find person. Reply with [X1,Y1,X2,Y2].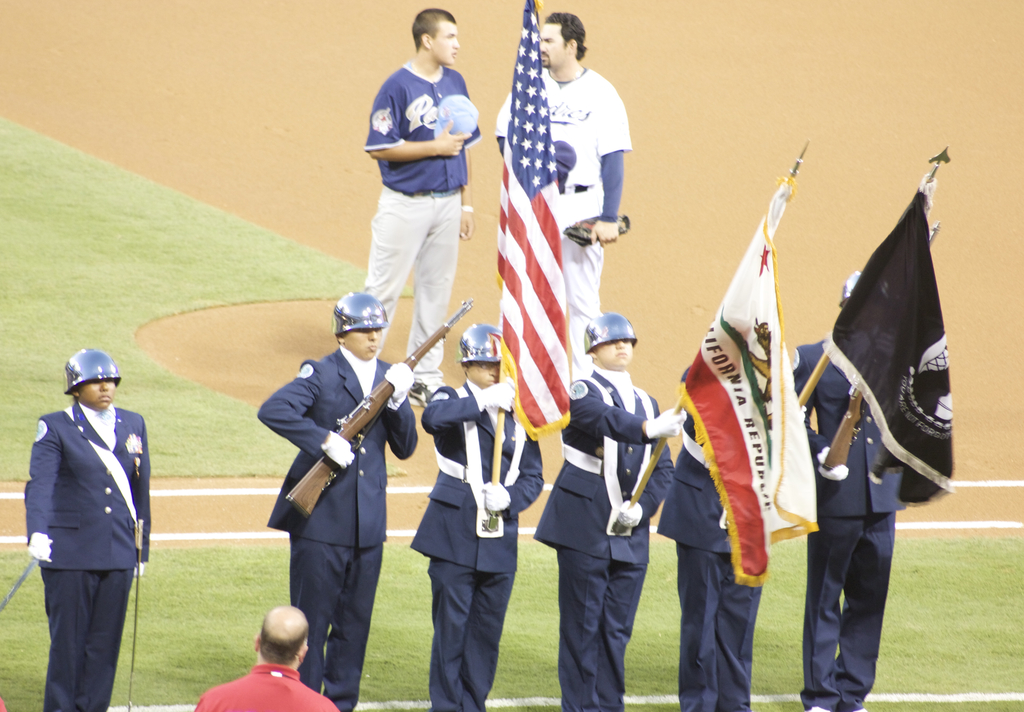
[250,292,417,711].
